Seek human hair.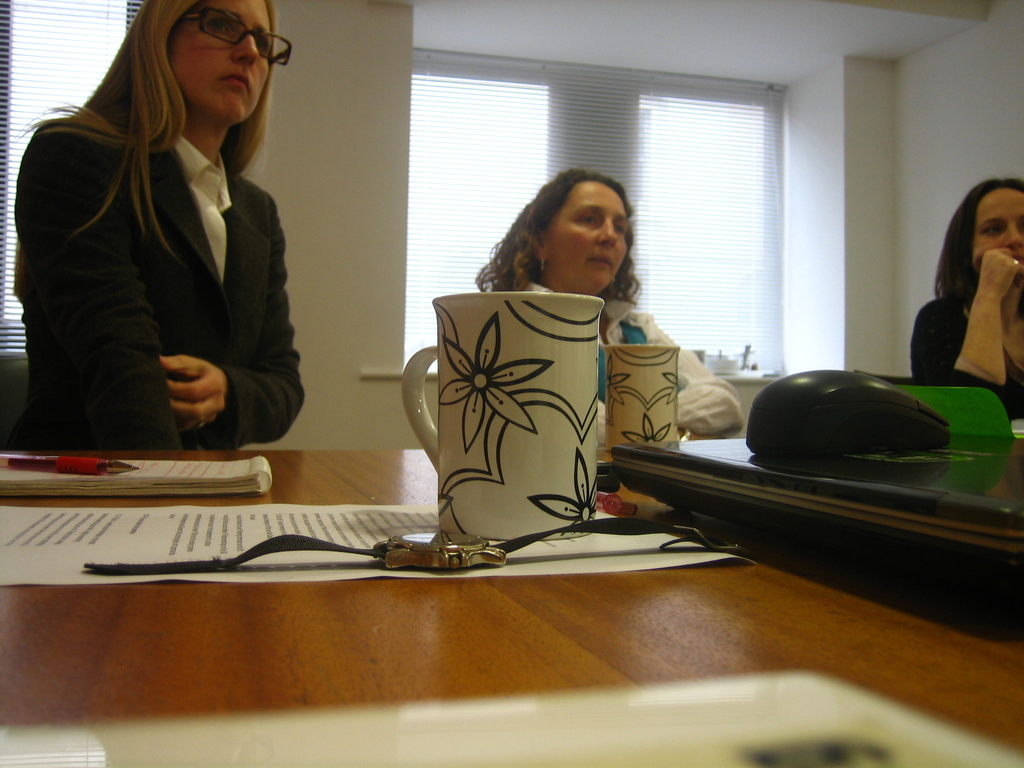
Rect(479, 169, 640, 342).
